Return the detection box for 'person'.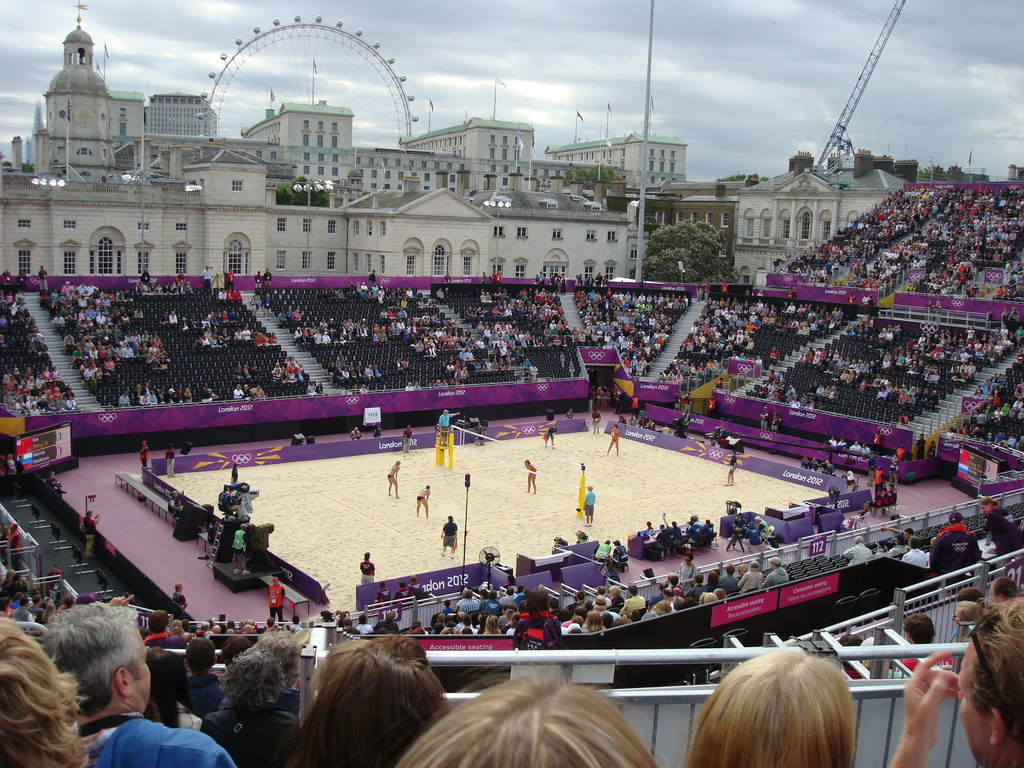
<region>851, 504, 870, 530</region>.
